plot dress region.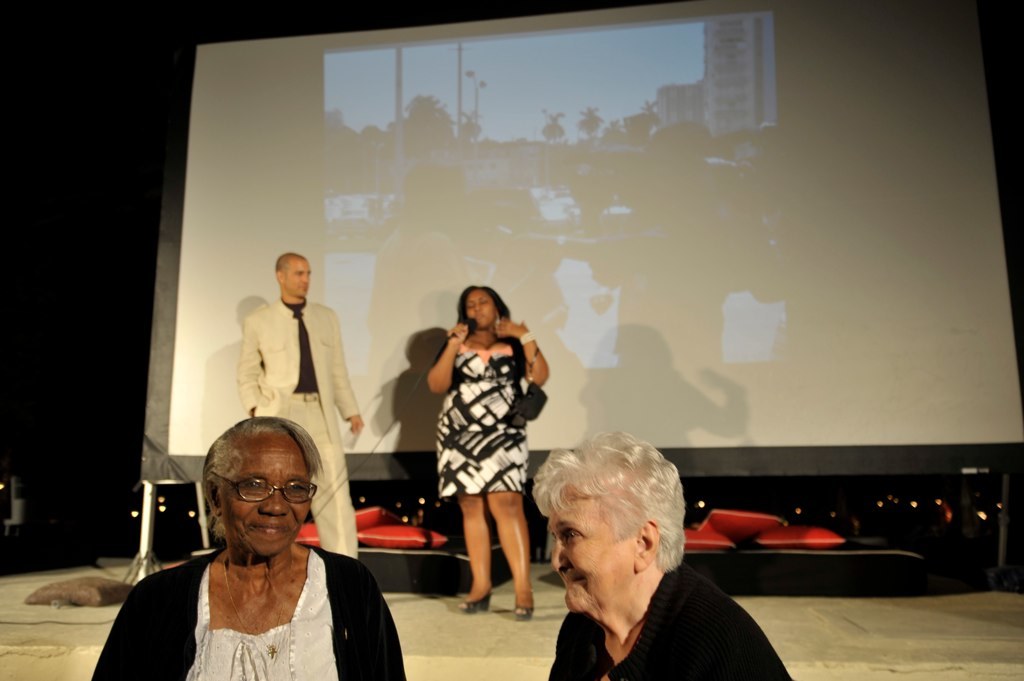
Plotted at BBox(186, 550, 339, 680).
